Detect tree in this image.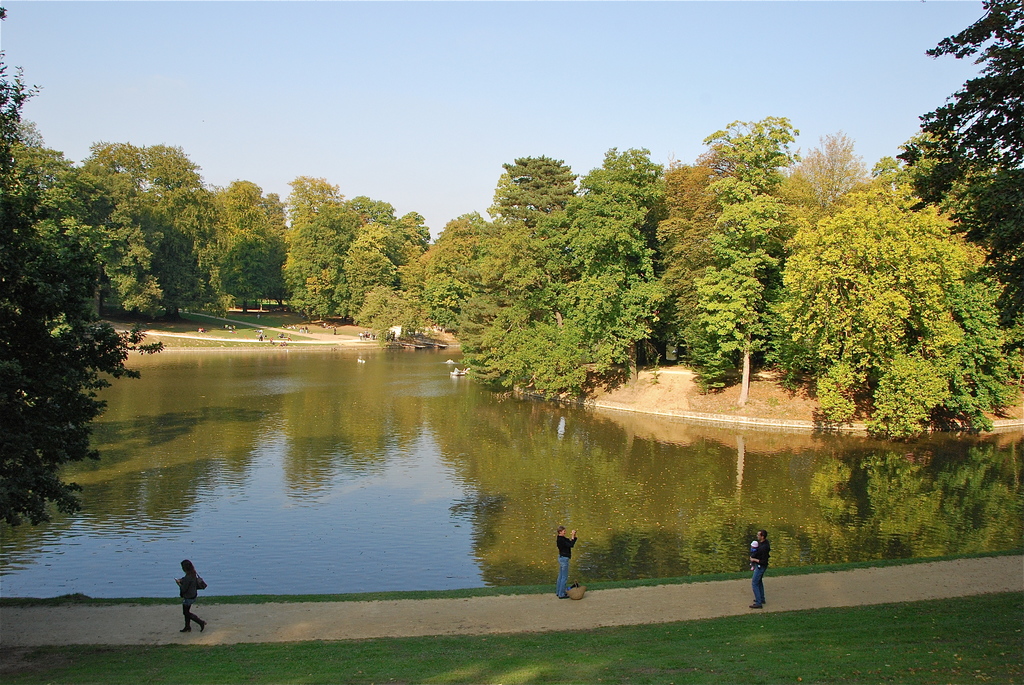
Detection: bbox=(665, 167, 745, 387).
